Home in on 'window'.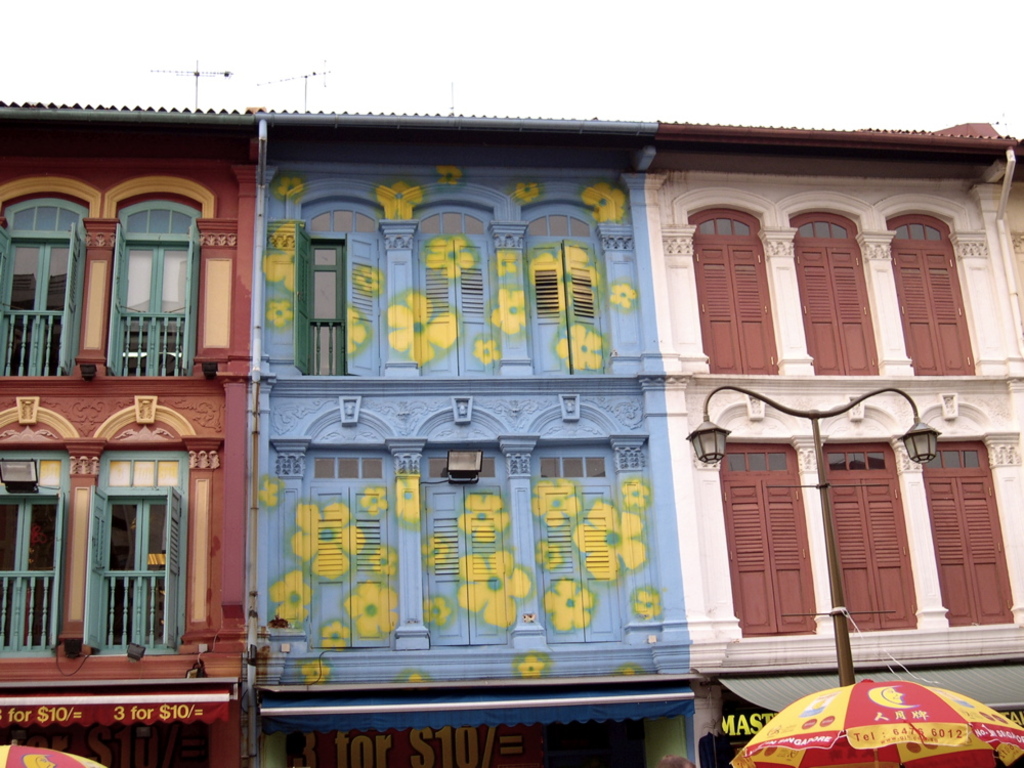
Homed in at [left=921, top=438, right=1013, bottom=630].
